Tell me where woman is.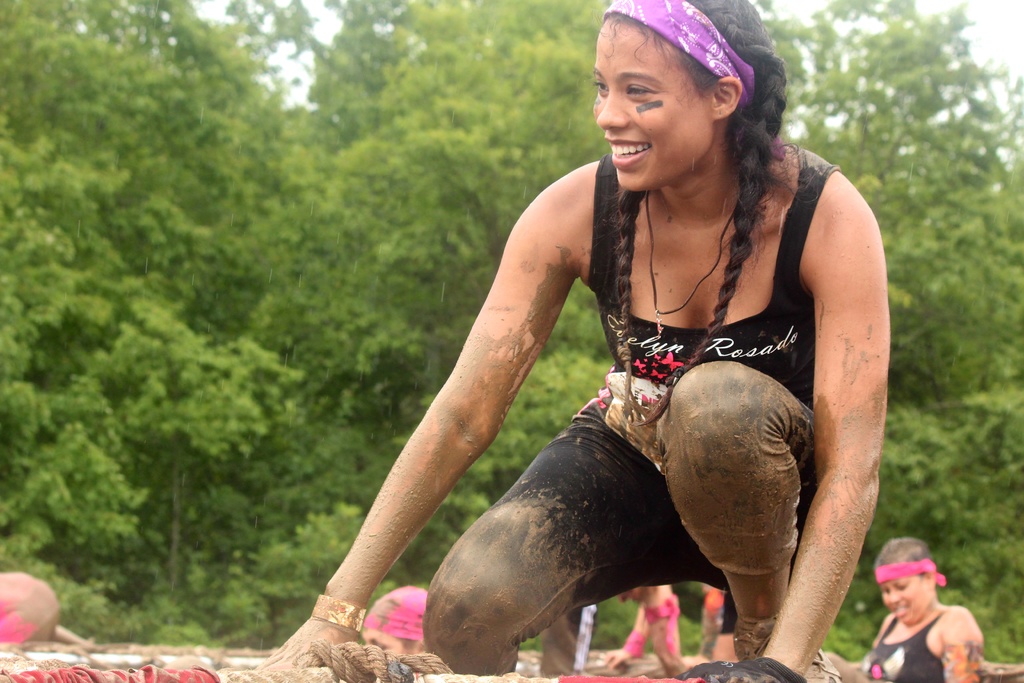
woman is at Rect(614, 583, 753, 672).
